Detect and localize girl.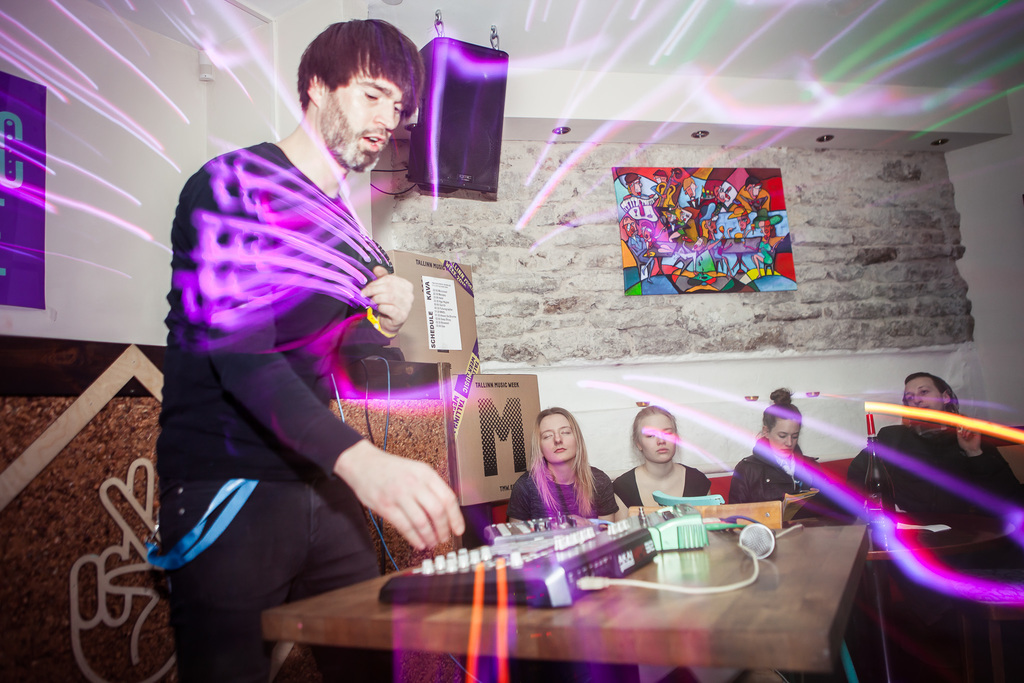
Localized at Rect(610, 406, 710, 518).
